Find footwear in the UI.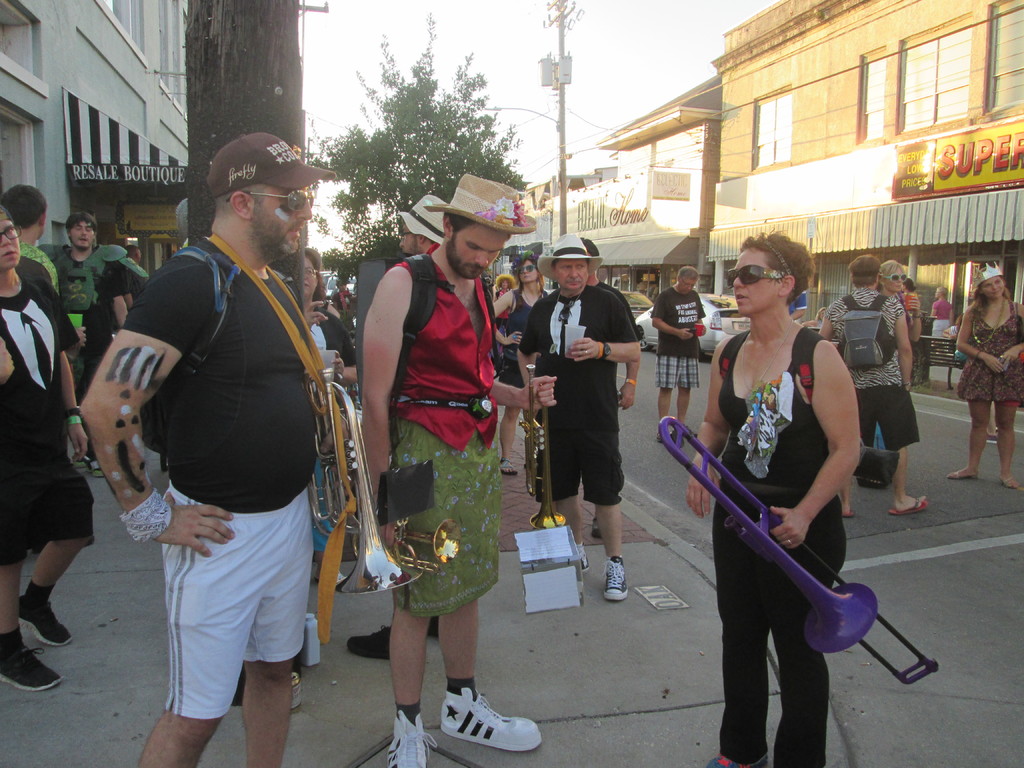
UI element at 841 500 854 516.
